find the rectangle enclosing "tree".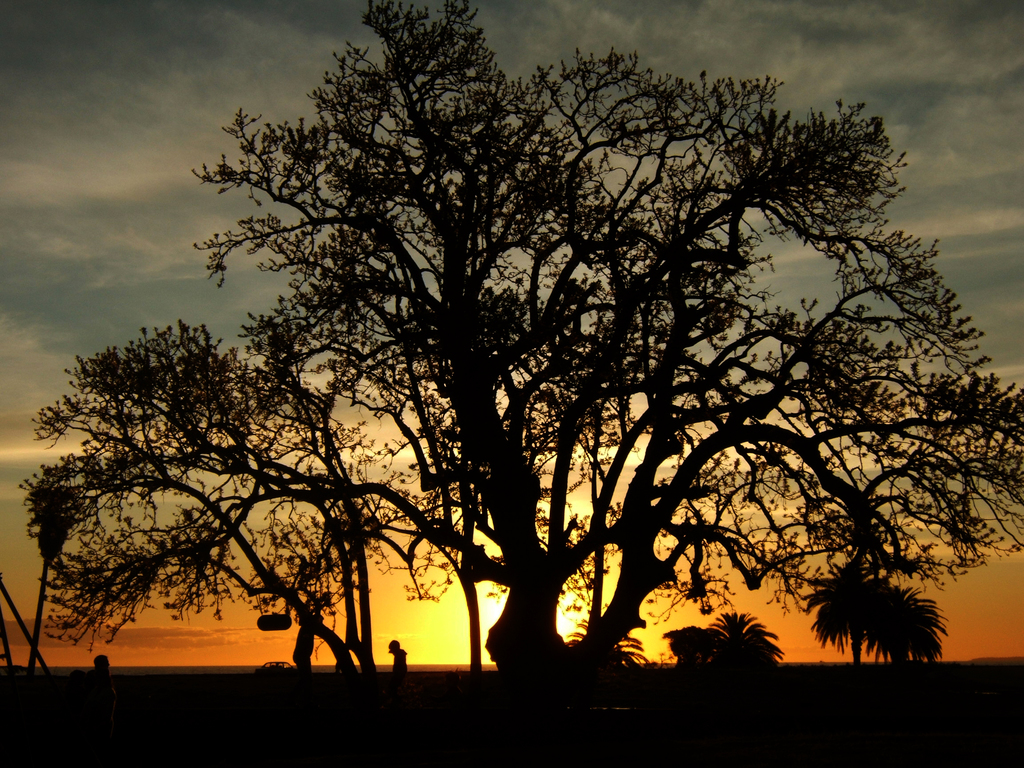
(x1=708, y1=612, x2=785, y2=662).
